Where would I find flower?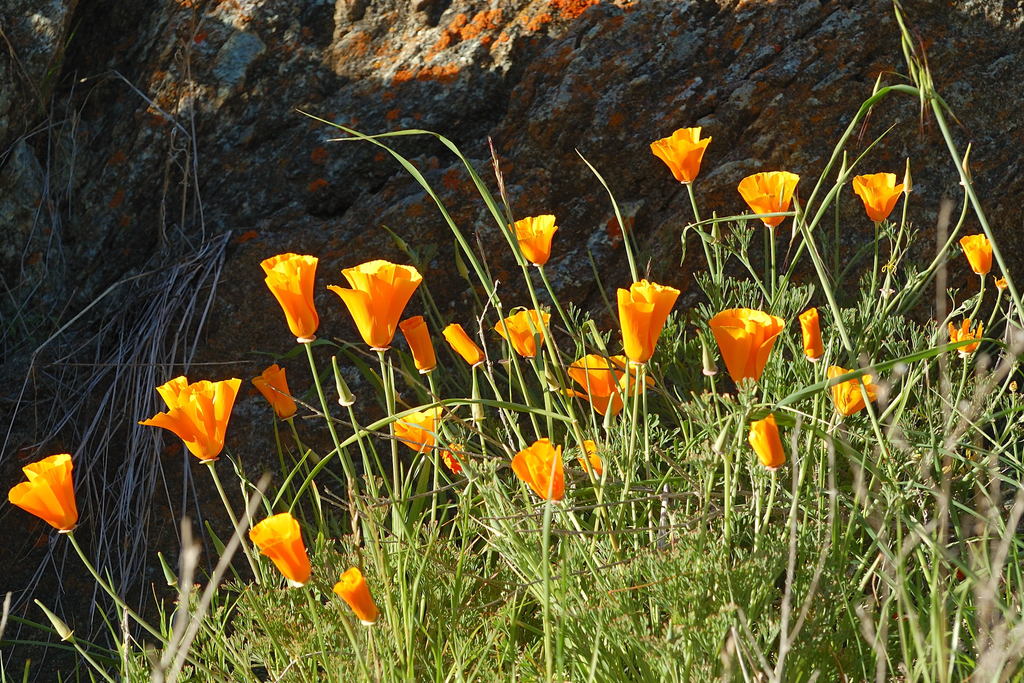
At <region>132, 372, 247, 464</region>.
